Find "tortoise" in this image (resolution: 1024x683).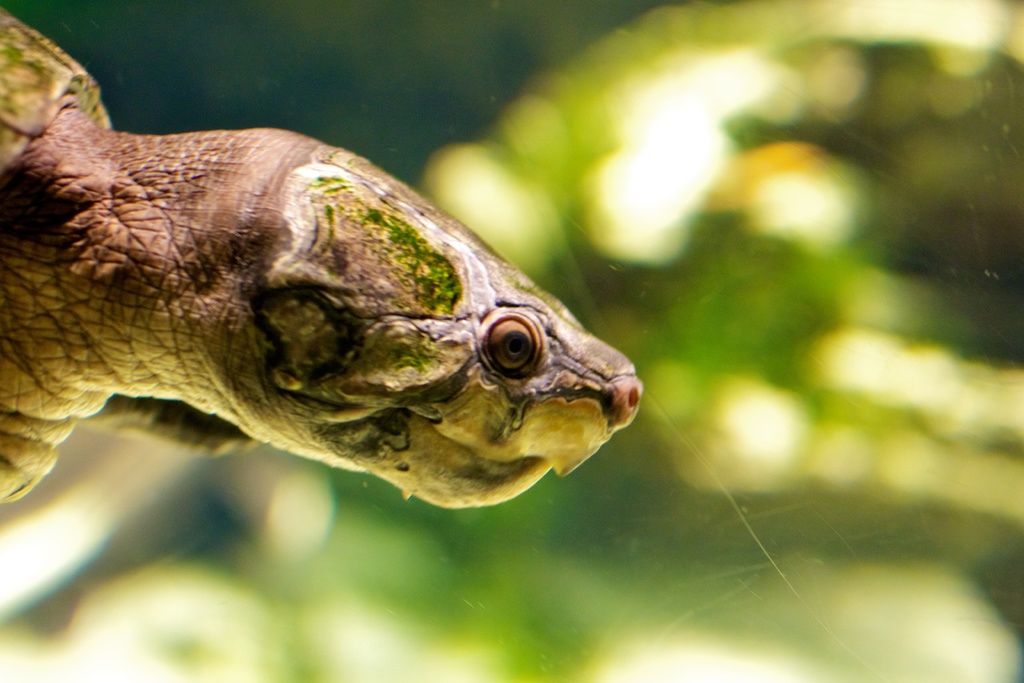
(1,10,646,502).
